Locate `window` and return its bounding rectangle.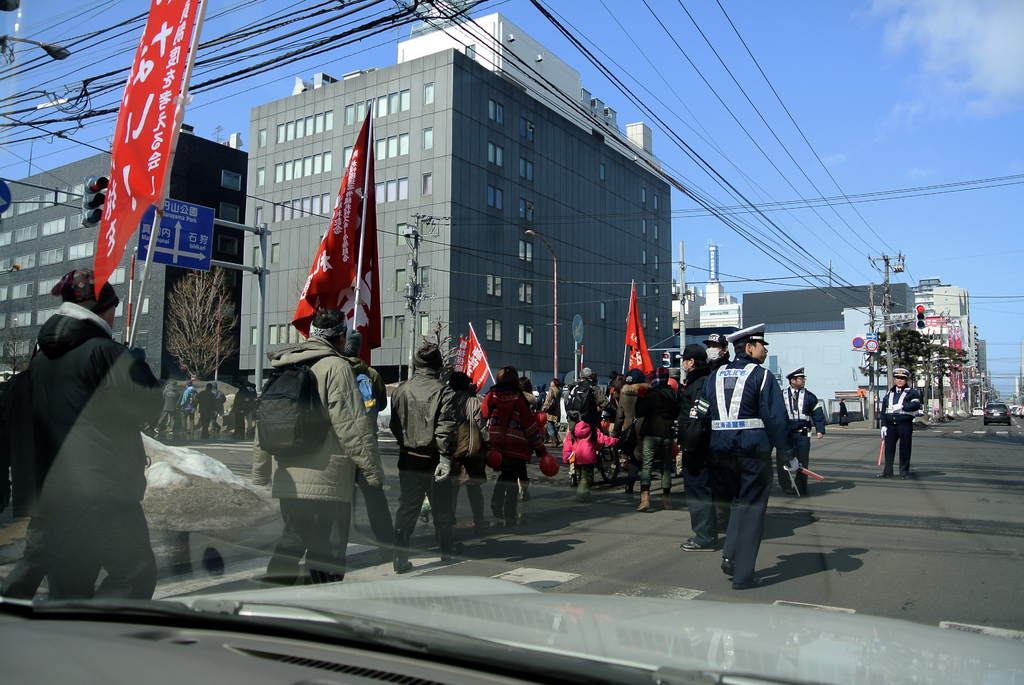
detection(301, 154, 312, 179).
